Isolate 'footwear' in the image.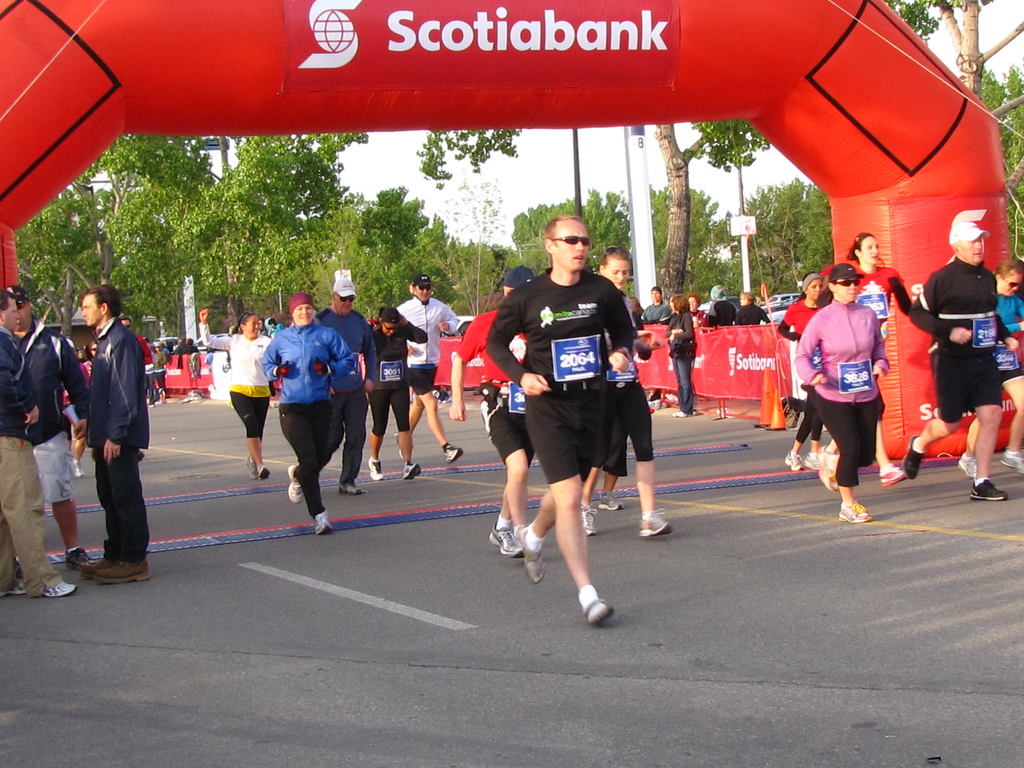
Isolated region: region(878, 460, 907, 484).
